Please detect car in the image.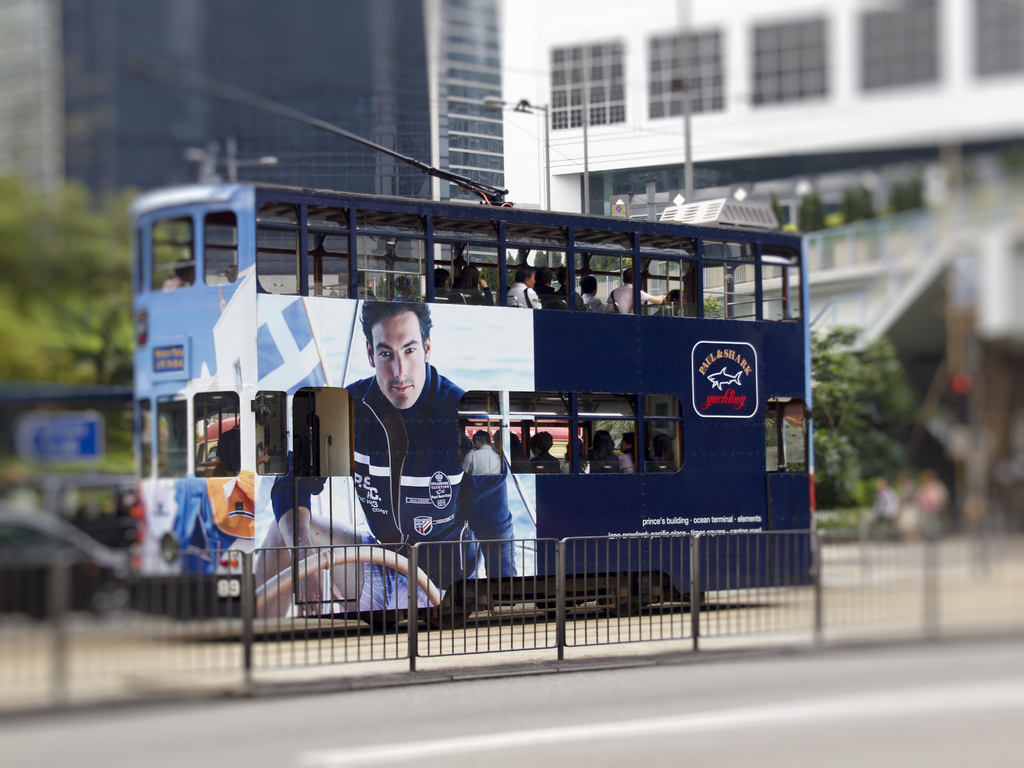
<box>0,500,124,621</box>.
